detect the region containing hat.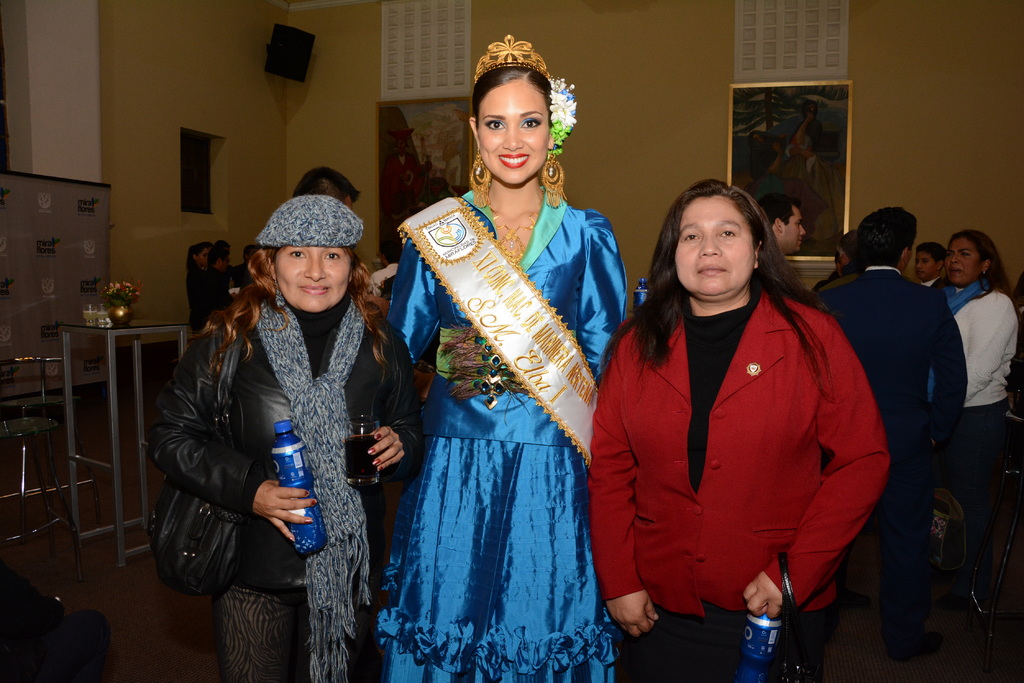
261 195 362 248.
